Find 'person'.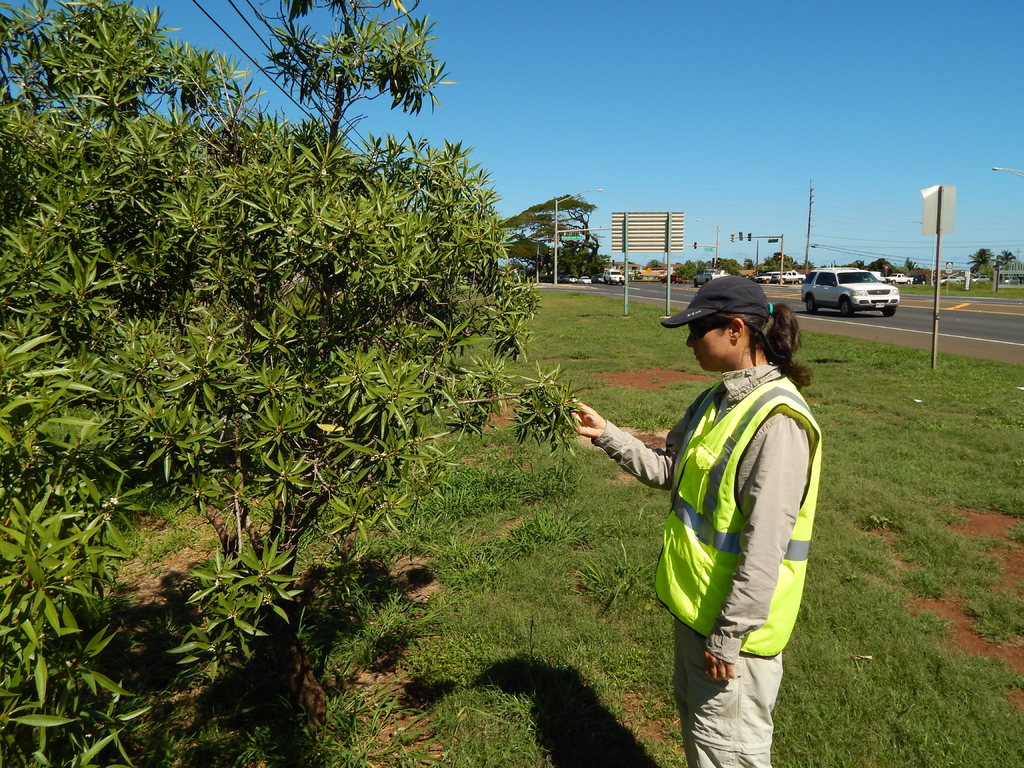
x1=570 y1=277 x2=823 y2=767.
